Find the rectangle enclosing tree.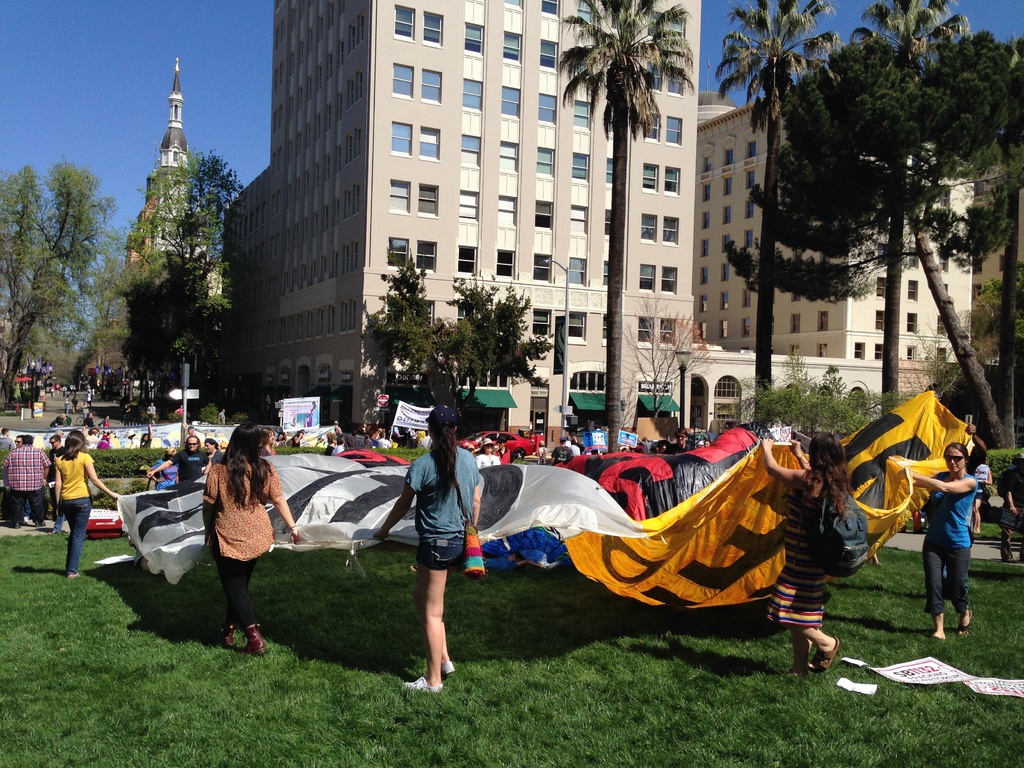
pyautogui.locateOnScreen(349, 249, 461, 380).
